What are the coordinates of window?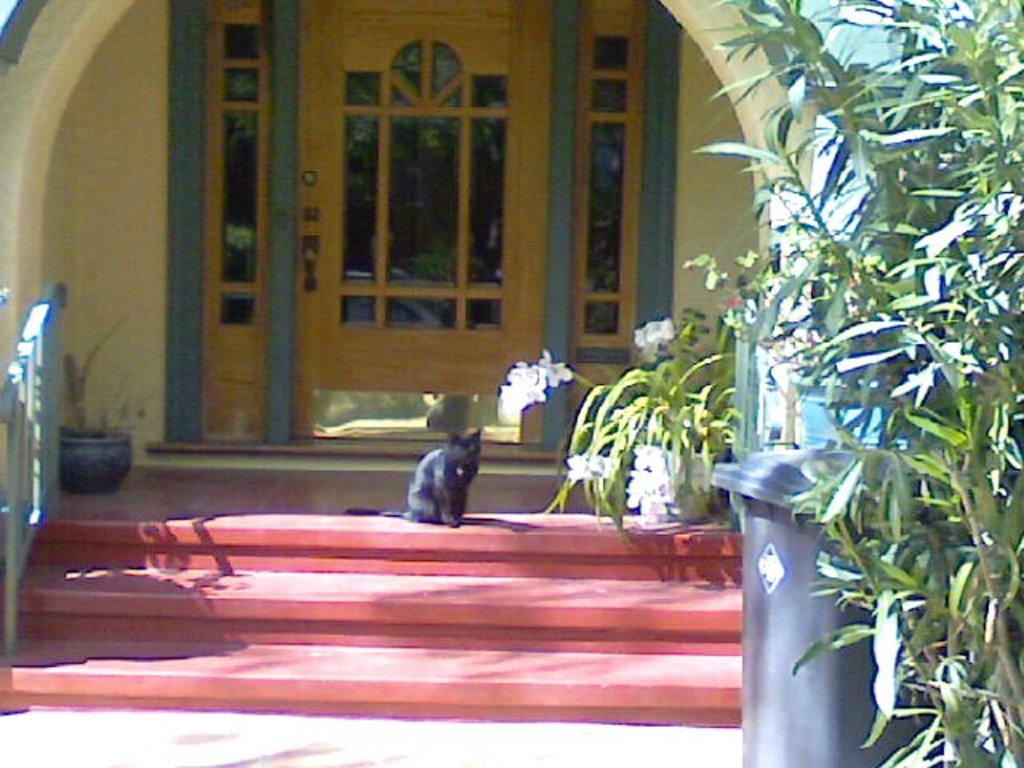
pyautogui.locateOnScreen(203, 16, 261, 338).
